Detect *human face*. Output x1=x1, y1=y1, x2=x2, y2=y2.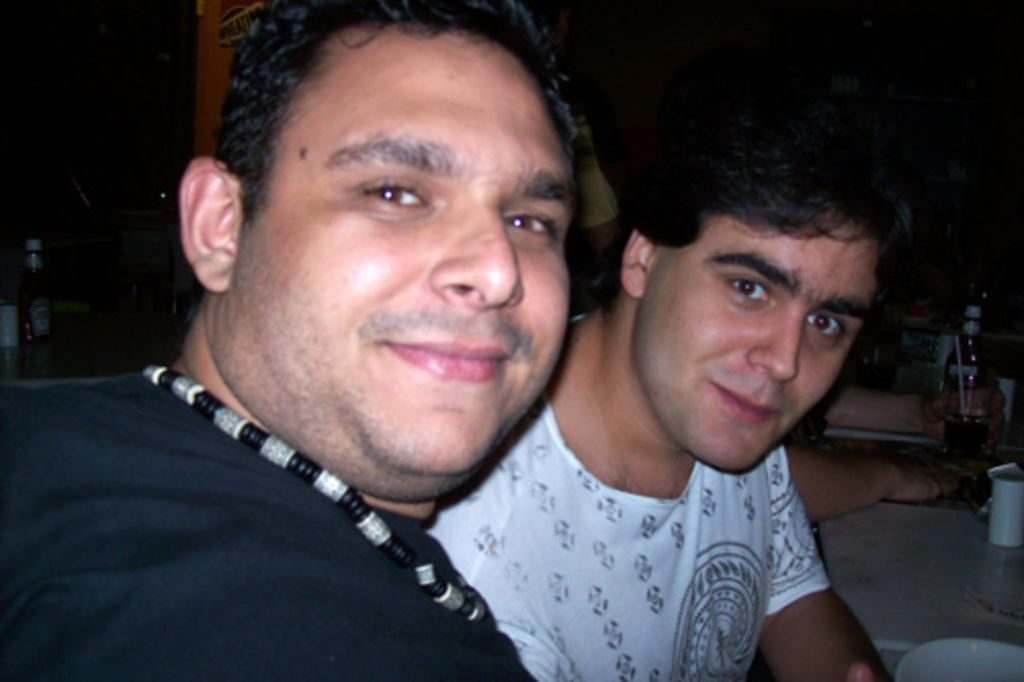
x1=231, y1=27, x2=578, y2=477.
